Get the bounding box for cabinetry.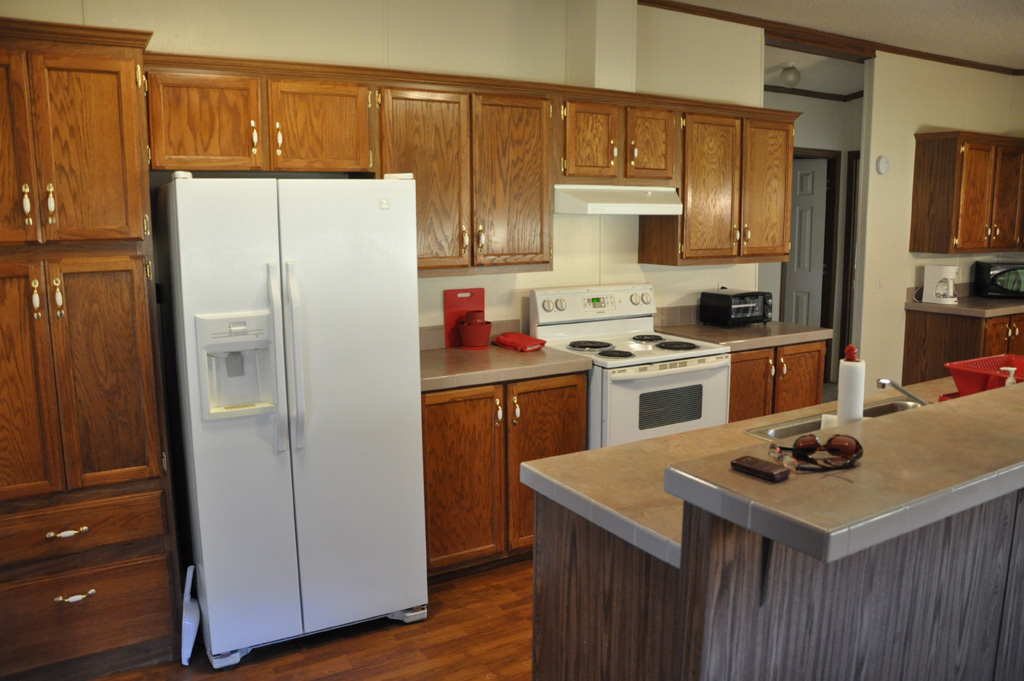
(146, 50, 555, 261).
